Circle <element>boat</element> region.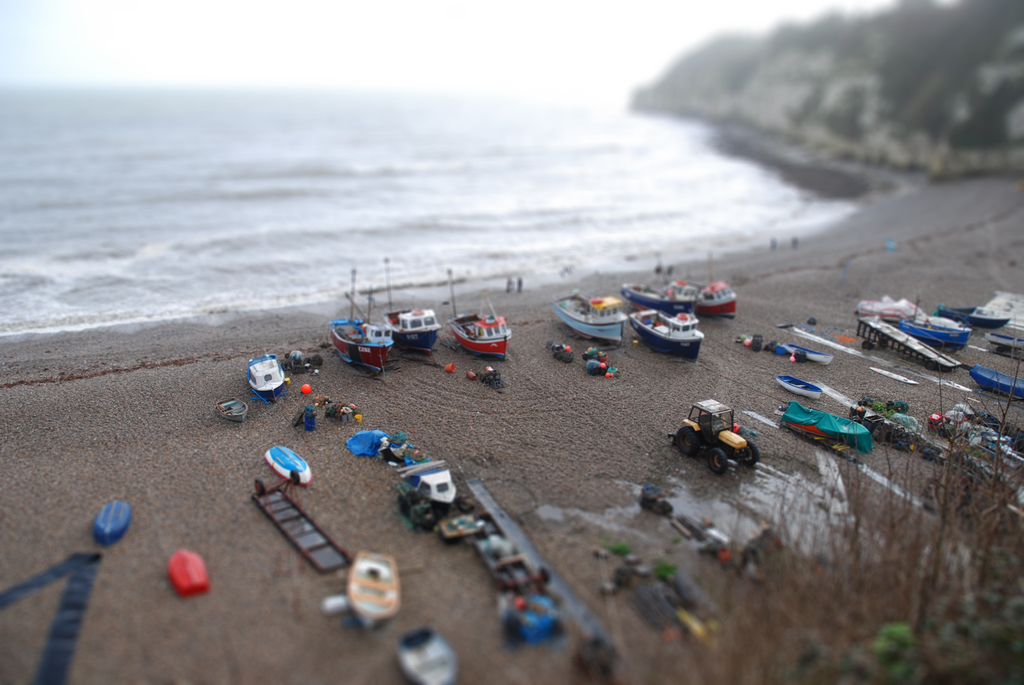
Region: <region>445, 267, 513, 366</region>.
